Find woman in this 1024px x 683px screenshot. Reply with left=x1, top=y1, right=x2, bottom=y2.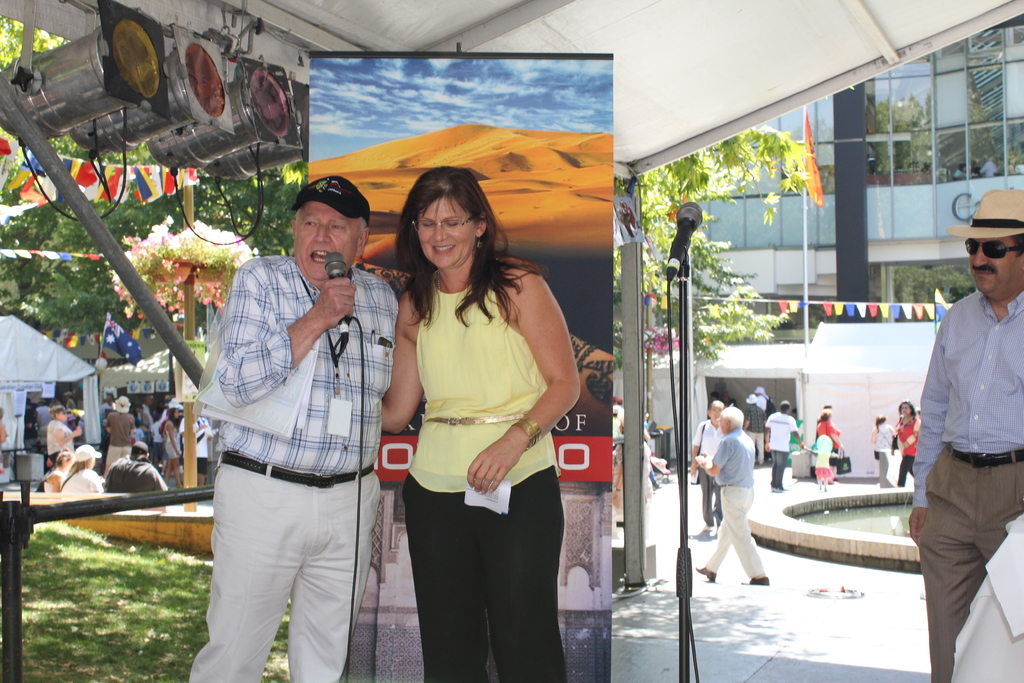
left=866, top=411, right=893, bottom=483.
